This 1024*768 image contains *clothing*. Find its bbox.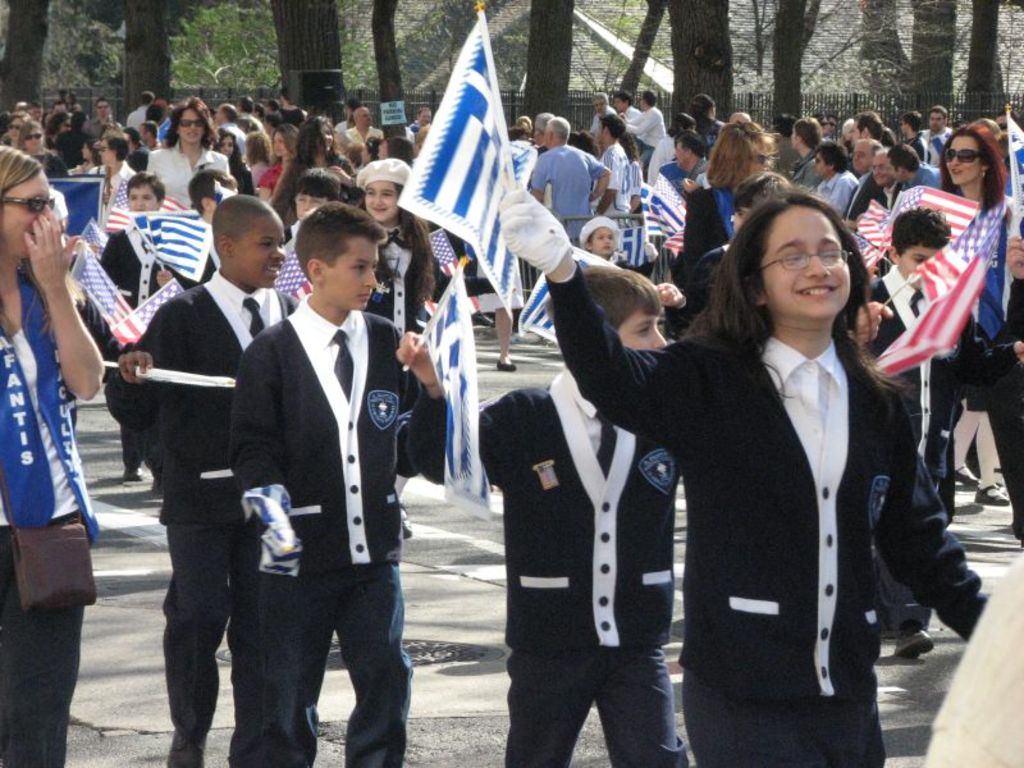
pyautogui.locateOnScreen(227, 293, 453, 767).
